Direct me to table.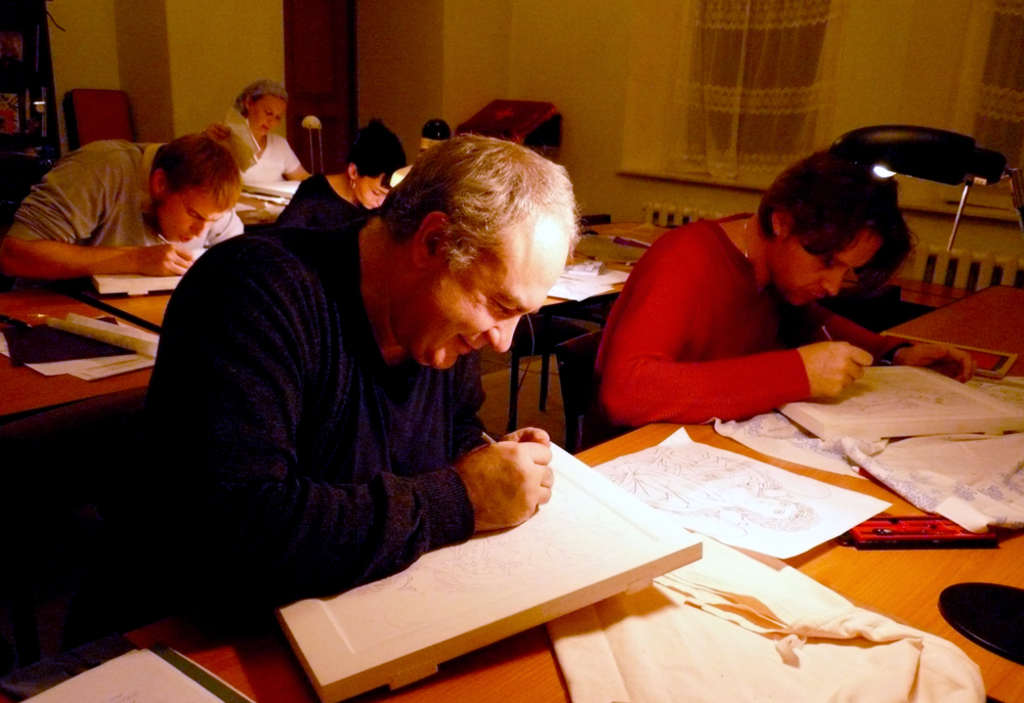
Direction: bbox(239, 181, 292, 233).
